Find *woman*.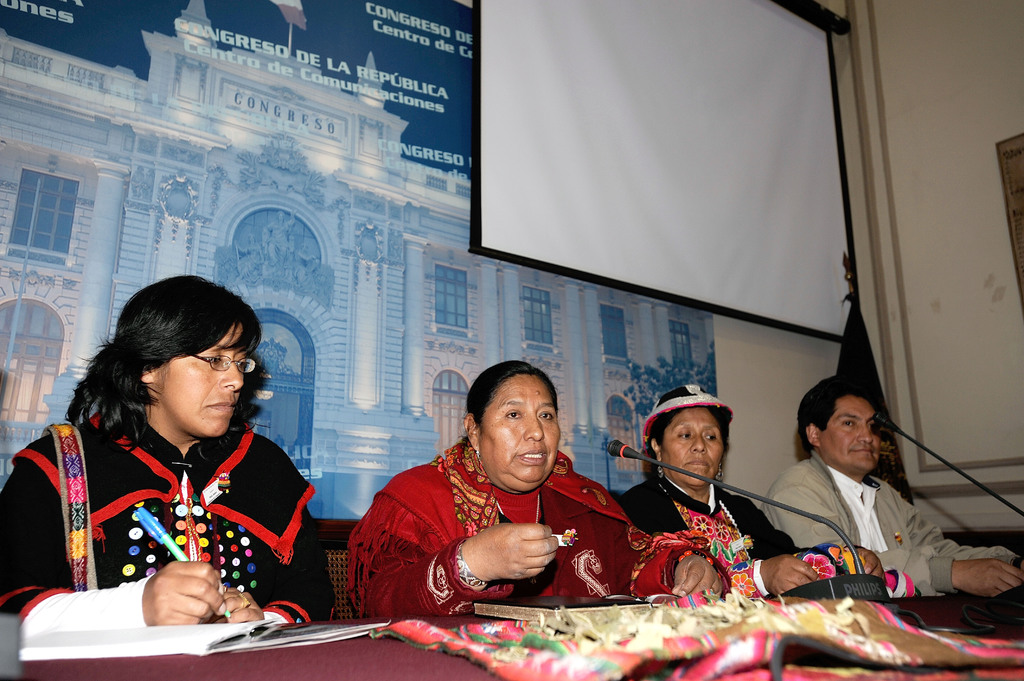
detection(616, 383, 886, 602).
